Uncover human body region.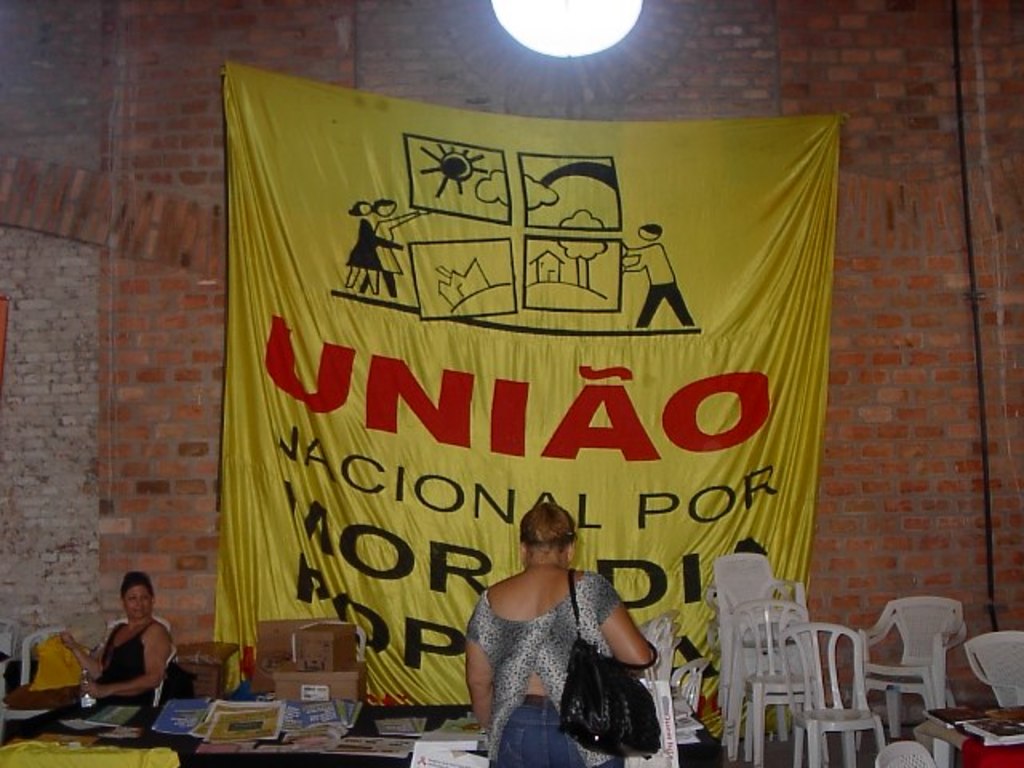
Uncovered: [462,565,658,766].
